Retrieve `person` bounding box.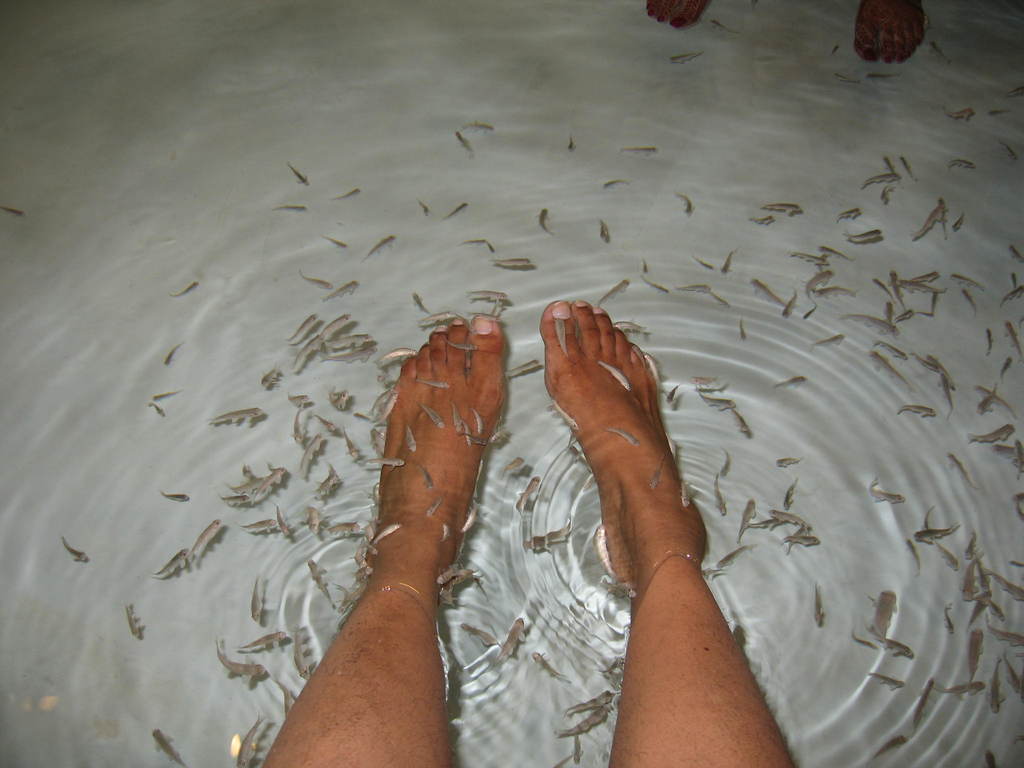
Bounding box: (x1=266, y1=298, x2=798, y2=767).
